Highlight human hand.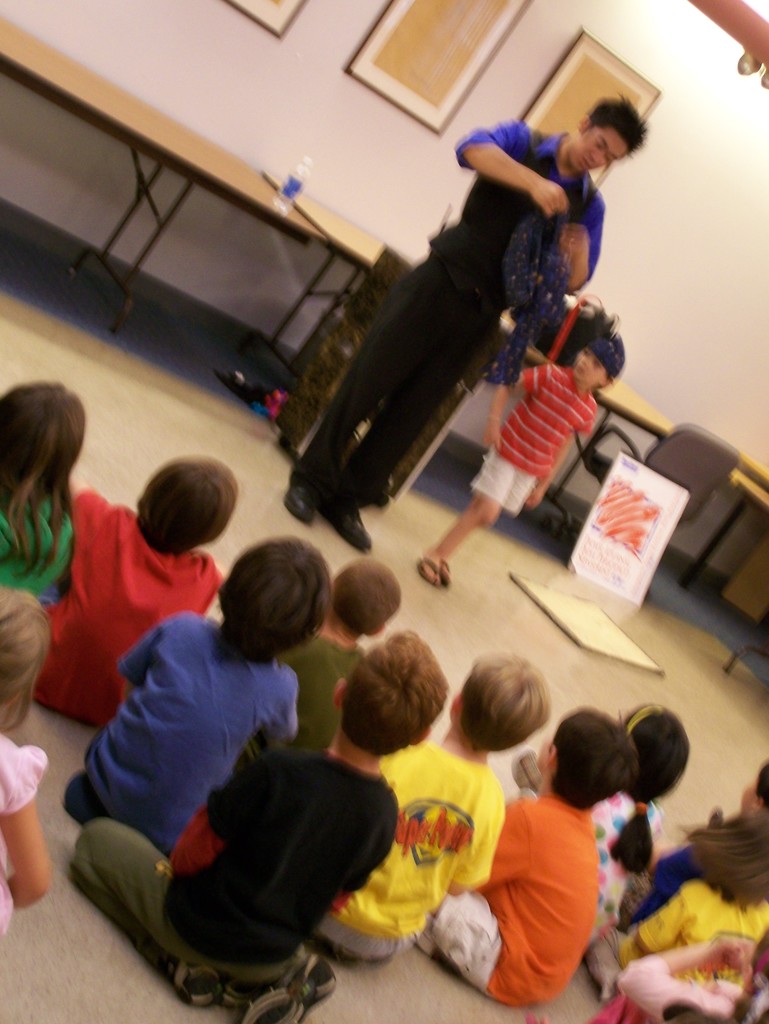
Highlighted region: <bbox>486, 431, 505, 453</bbox>.
